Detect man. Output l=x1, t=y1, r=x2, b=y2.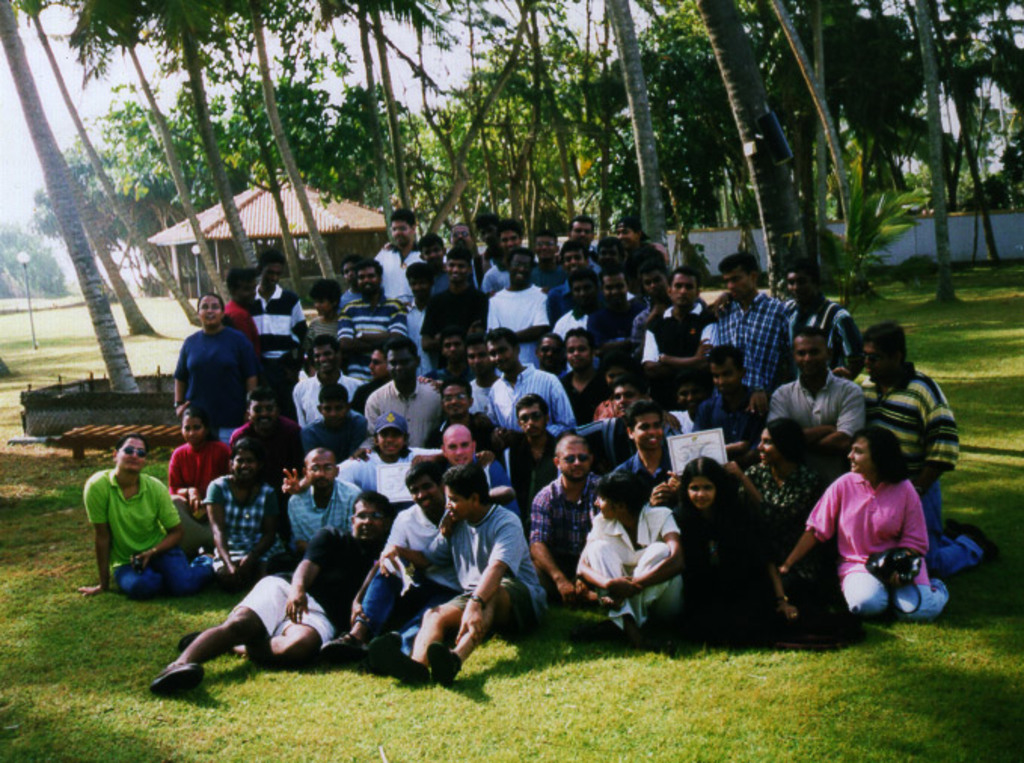
l=614, t=222, r=655, b=243.
